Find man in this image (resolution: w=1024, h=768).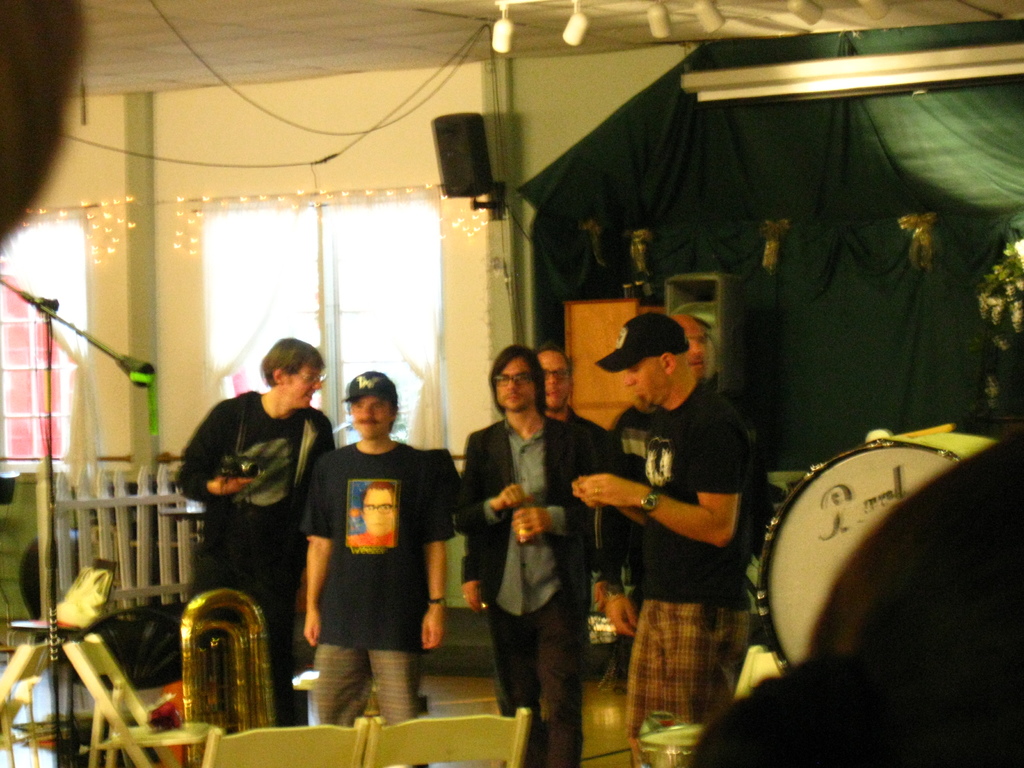
{"left": 570, "top": 315, "right": 768, "bottom": 767}.
